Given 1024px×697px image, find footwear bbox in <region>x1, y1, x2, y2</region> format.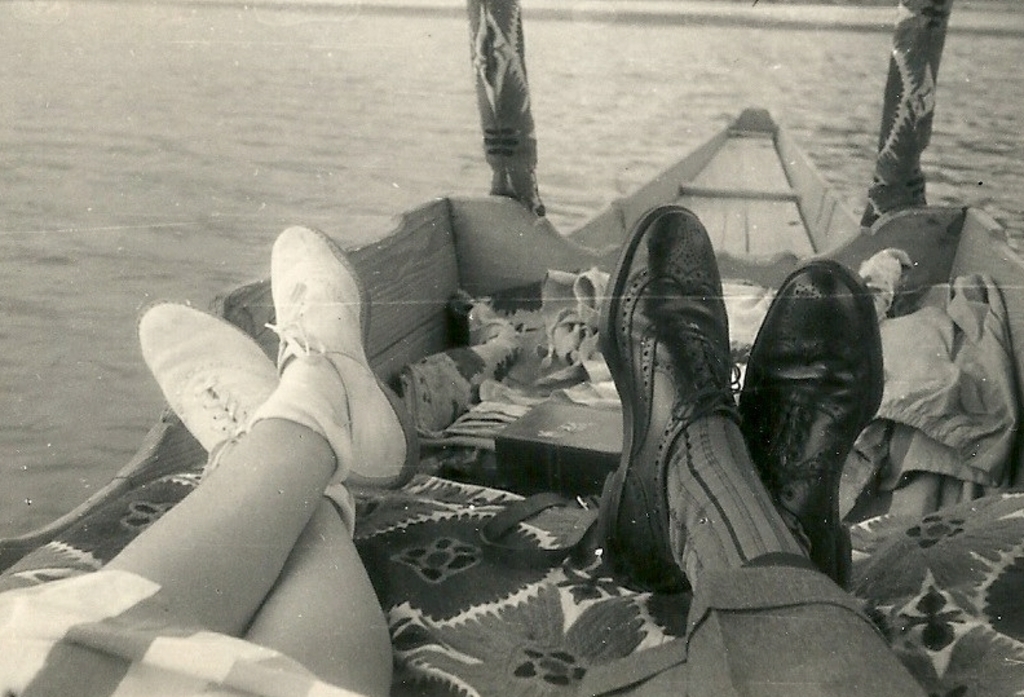
<region>591, 194, 736, 596</region>.
